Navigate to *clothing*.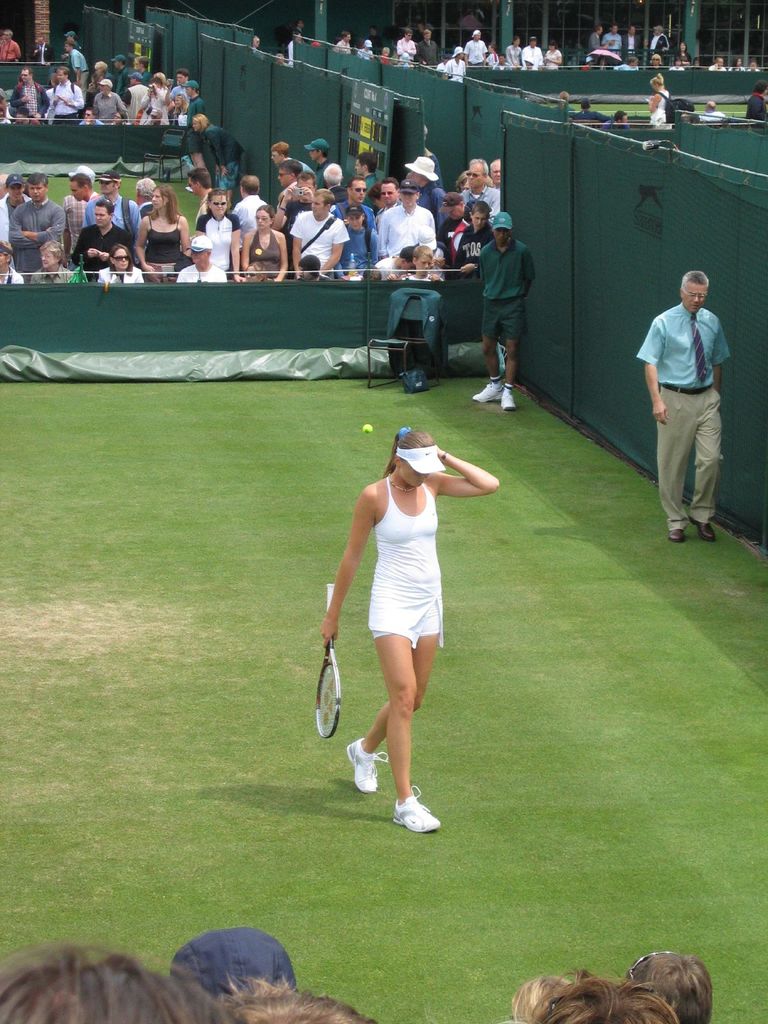
Navigation target: left=481, top=239, right=535, bottom=297.
